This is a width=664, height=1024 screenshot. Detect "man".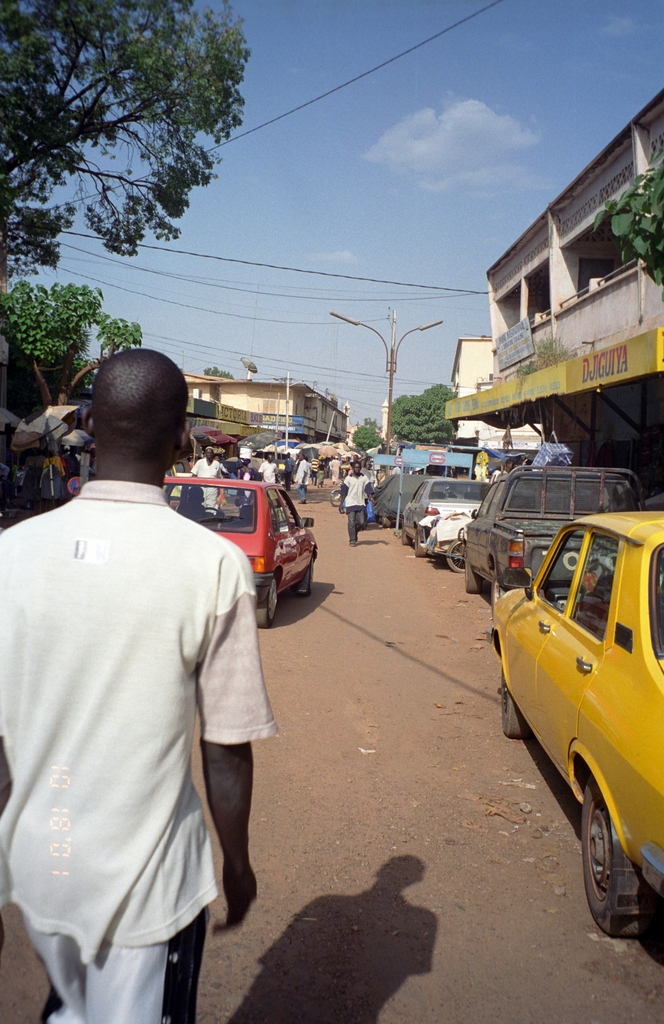
18:323:284:1018.
